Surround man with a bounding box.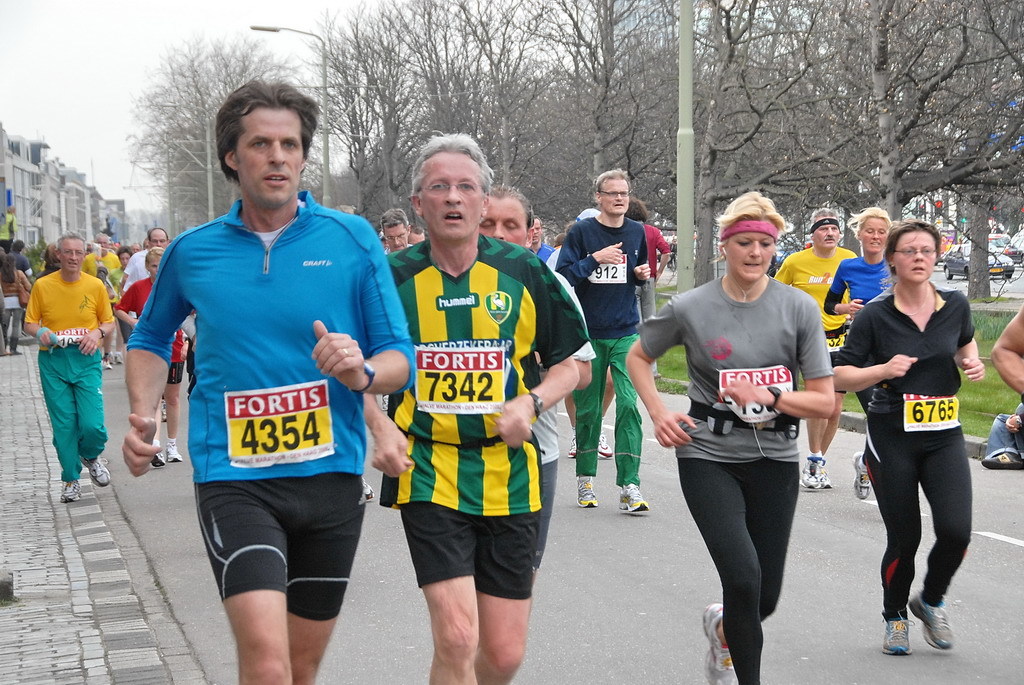
[360, 129, 581, 684].
